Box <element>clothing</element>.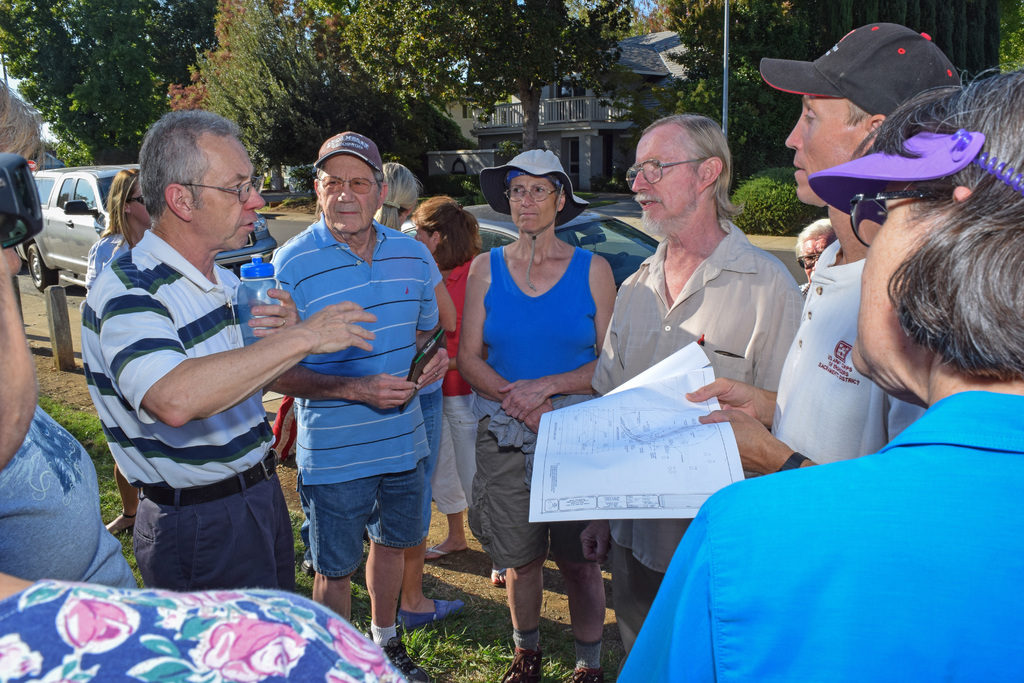
crop(465, 248, 600, 558).
